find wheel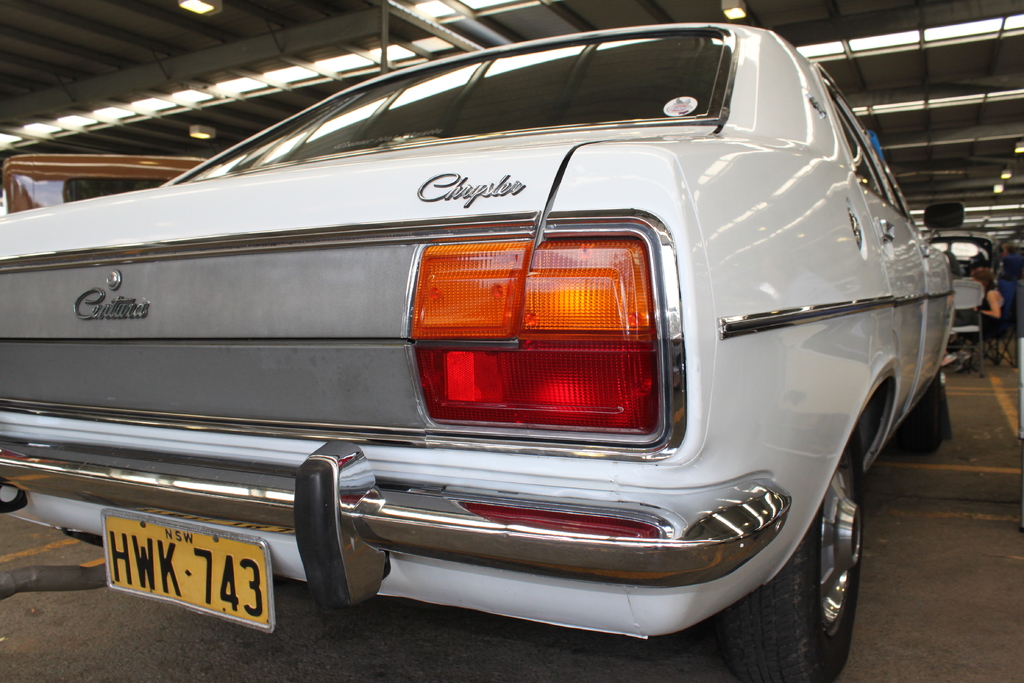
[782, 481, 876, 666]
